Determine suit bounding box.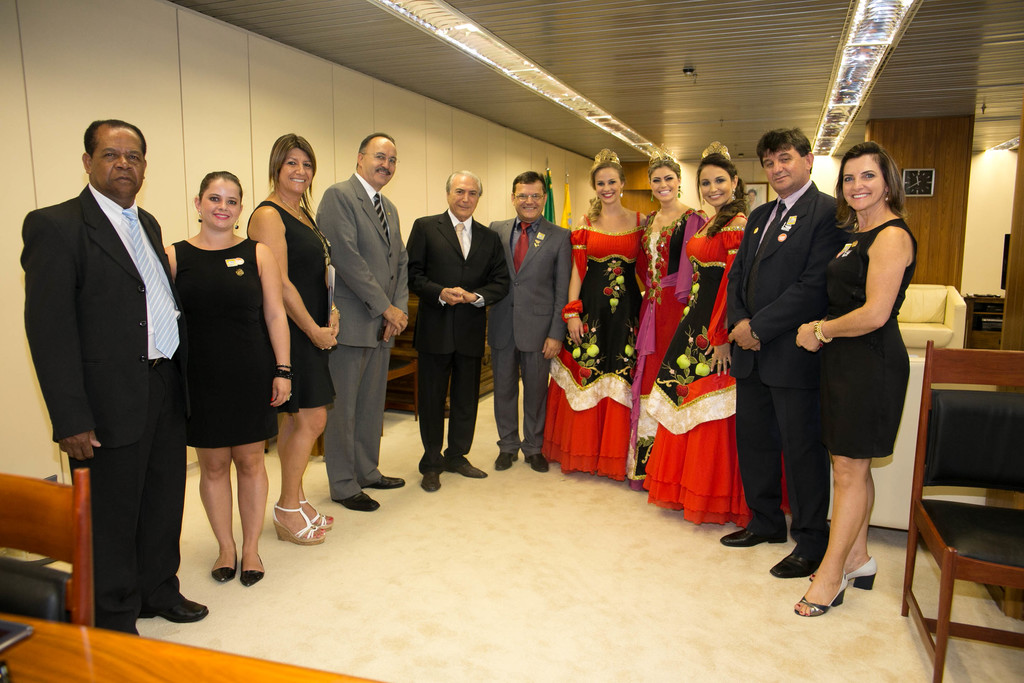
Determined: pyautogui.locateOnScreen(490, 217, 572, 457).
